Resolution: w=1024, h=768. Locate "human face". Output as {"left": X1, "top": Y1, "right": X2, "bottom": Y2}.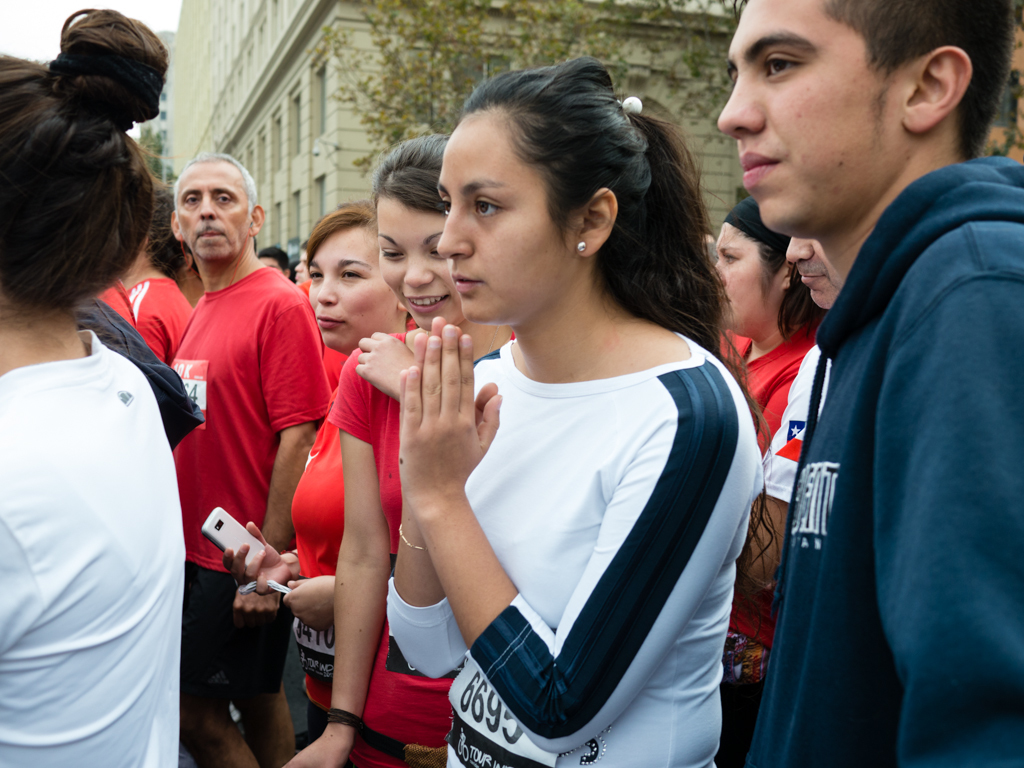
{"left": 714, "top": 0, "right": 902, "bottom": 233}.
